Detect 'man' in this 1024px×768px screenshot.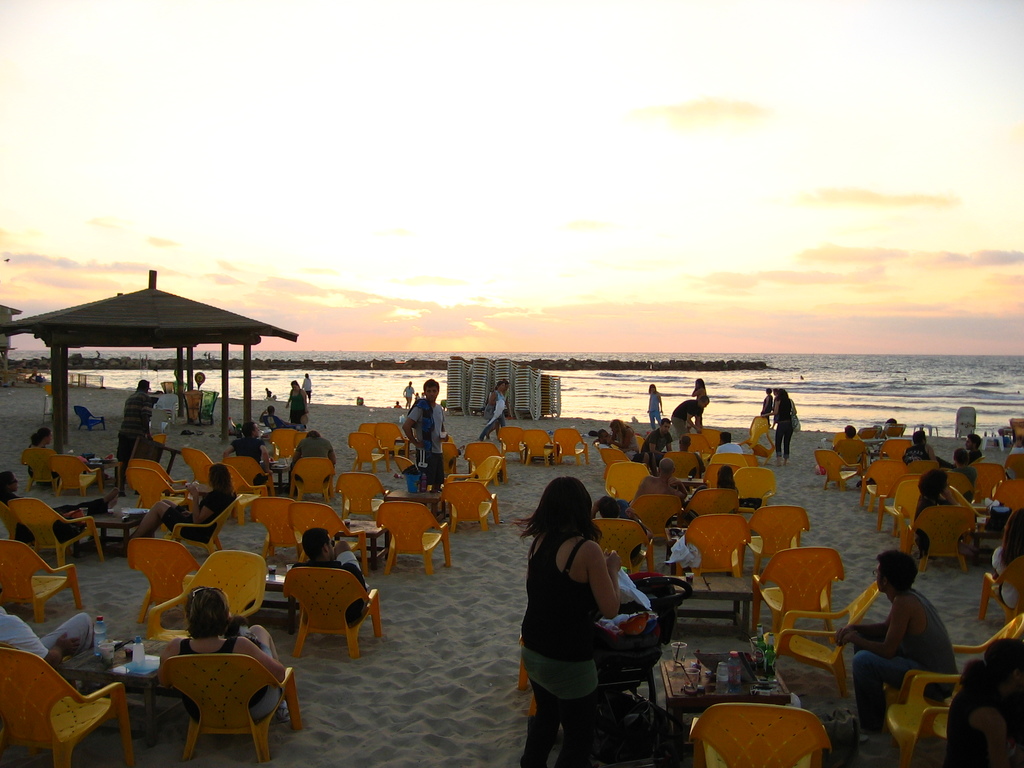
Detection: (947, 637, 1023, 767).
